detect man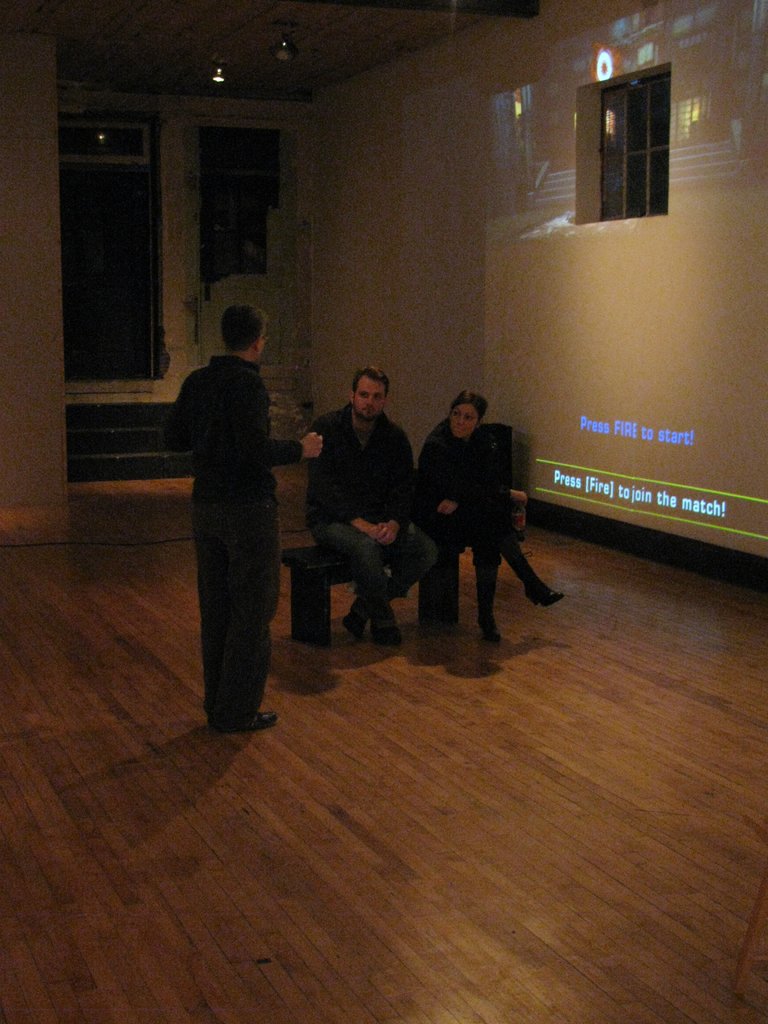
170, 301, 320, 735
